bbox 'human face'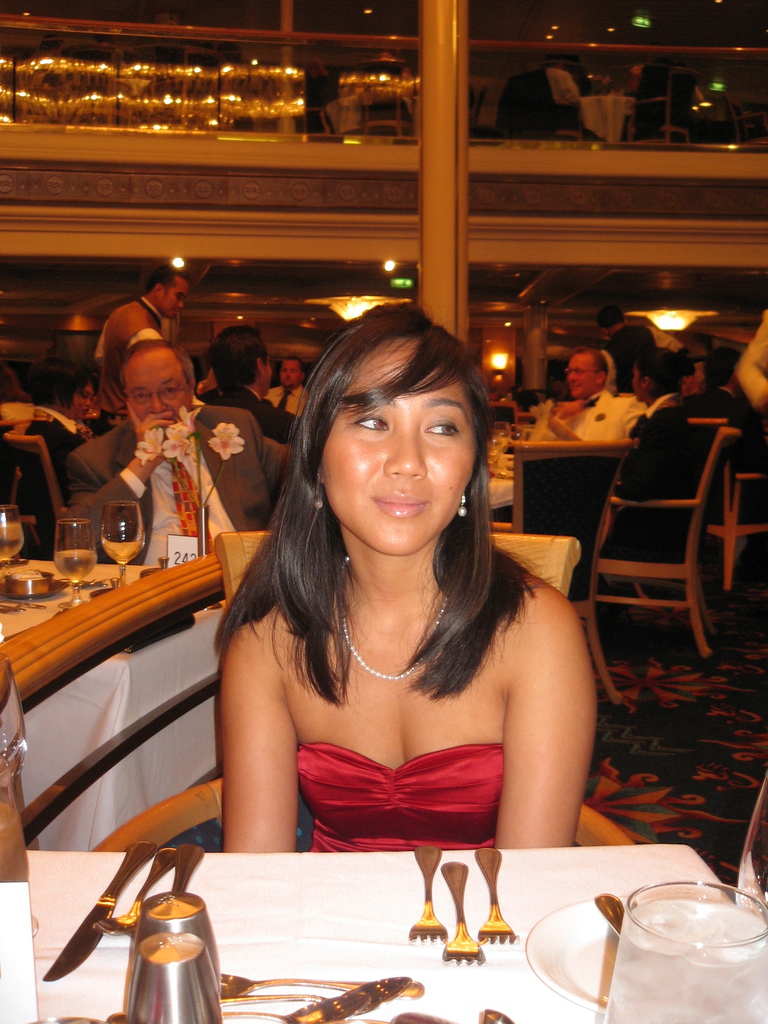
box=[165, 283, 191, 323]
